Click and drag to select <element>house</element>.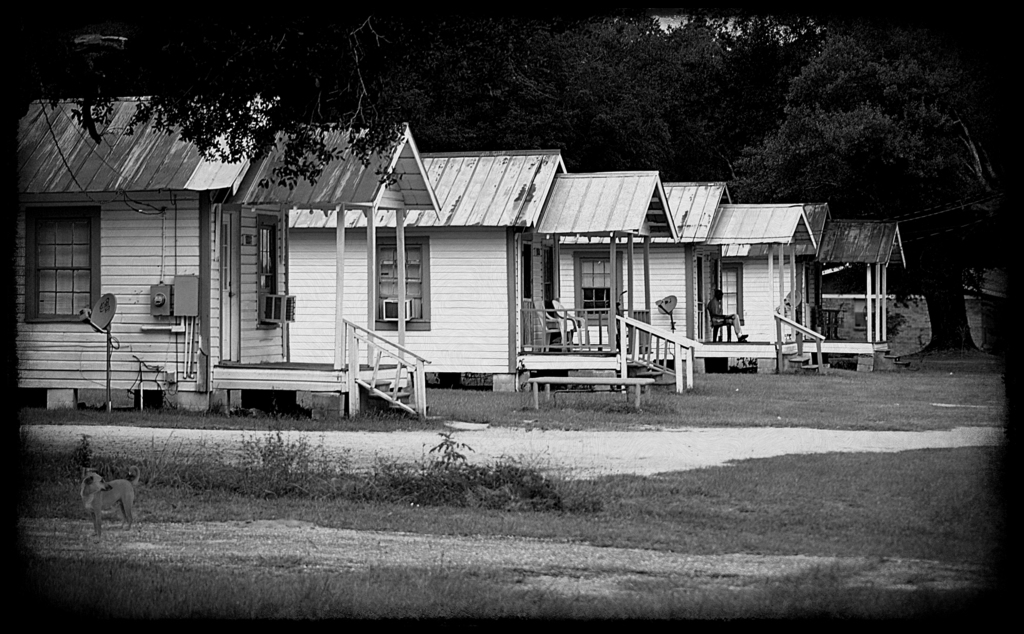
Selection: (left=521, top=174, right=685, bottom=395).
